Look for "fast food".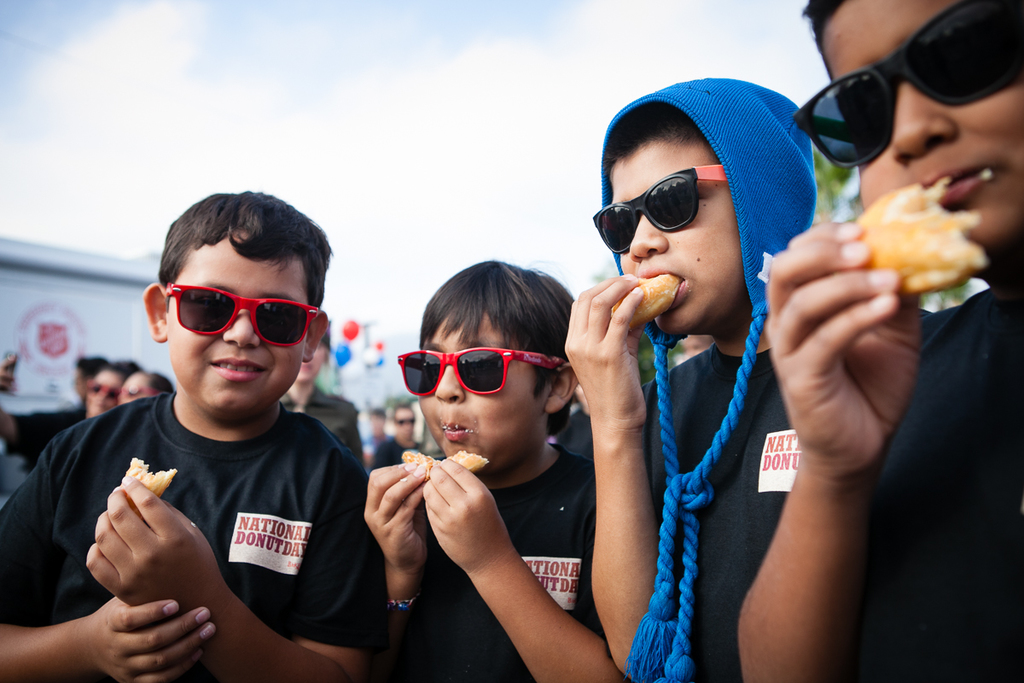
Found: box=[823, 155, 999, 302].
